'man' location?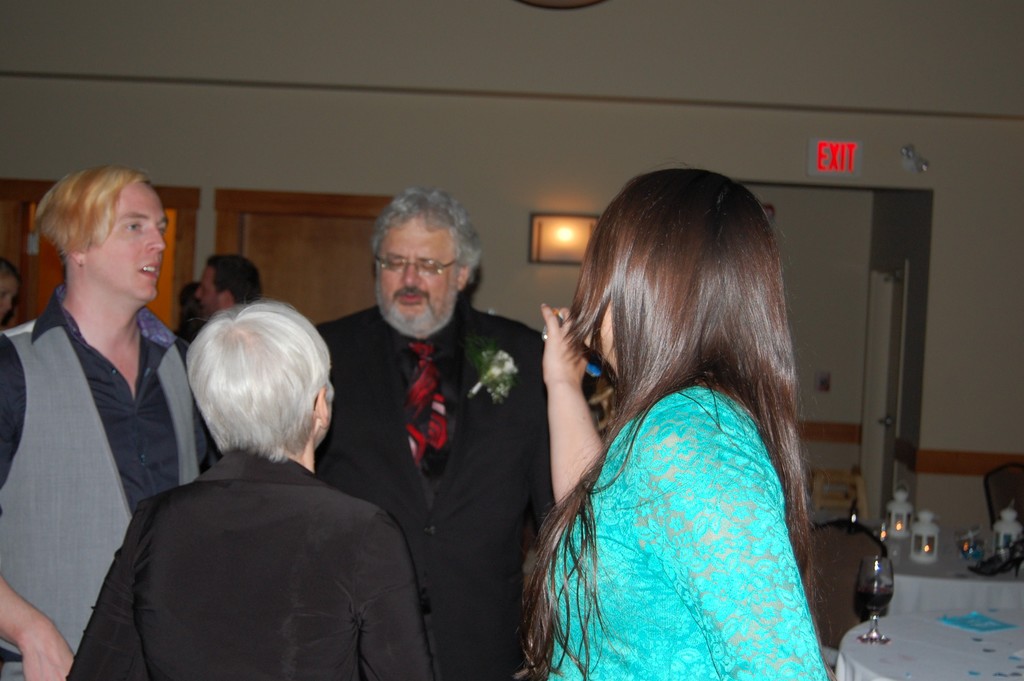
x1=174, y1=284, x2=221, y2=348
